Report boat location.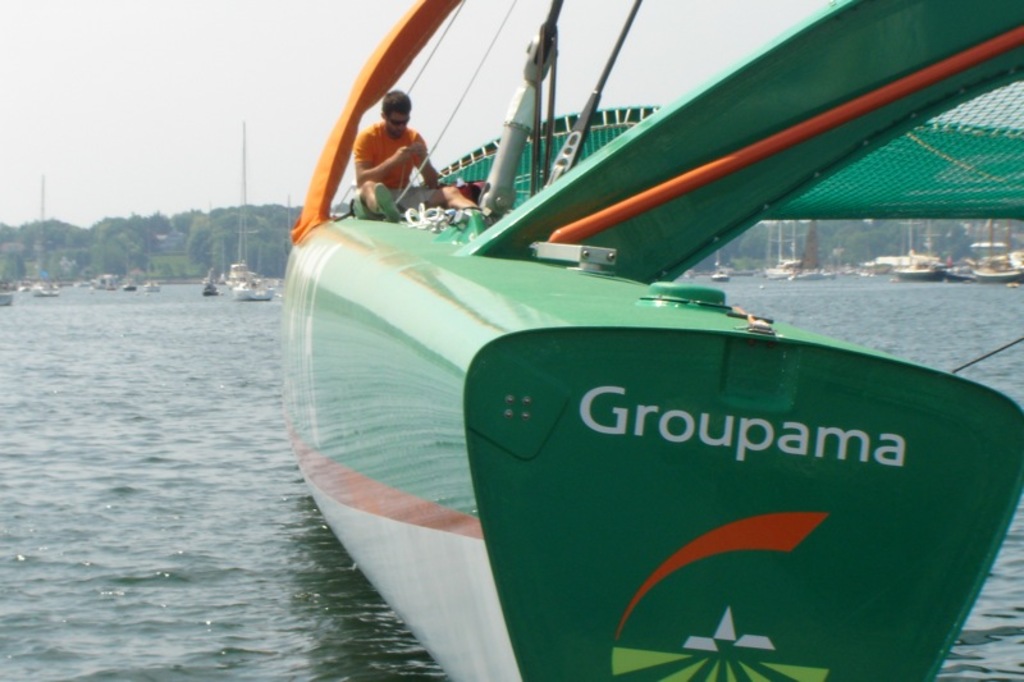
Report: [left=899, top=248, right=948, bottom=276].
